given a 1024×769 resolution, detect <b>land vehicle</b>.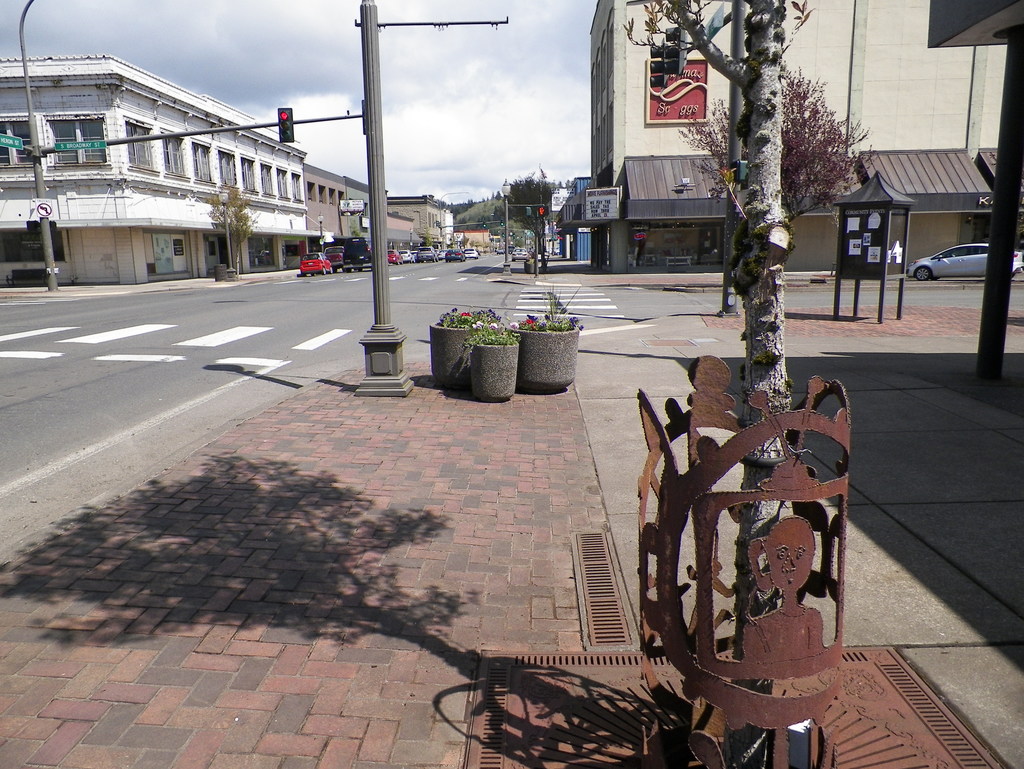
{"left": 387, "top": 247, "right": 404, "bottom": 267}.
